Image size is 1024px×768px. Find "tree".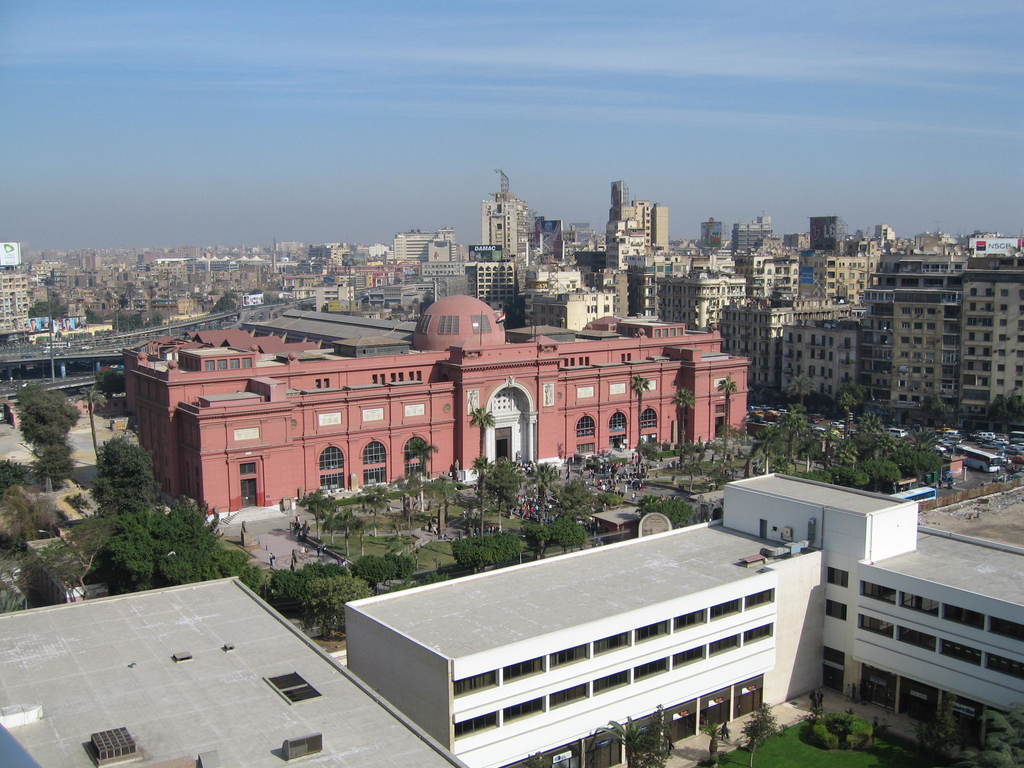
Rect(471, 401, 491, 461).
